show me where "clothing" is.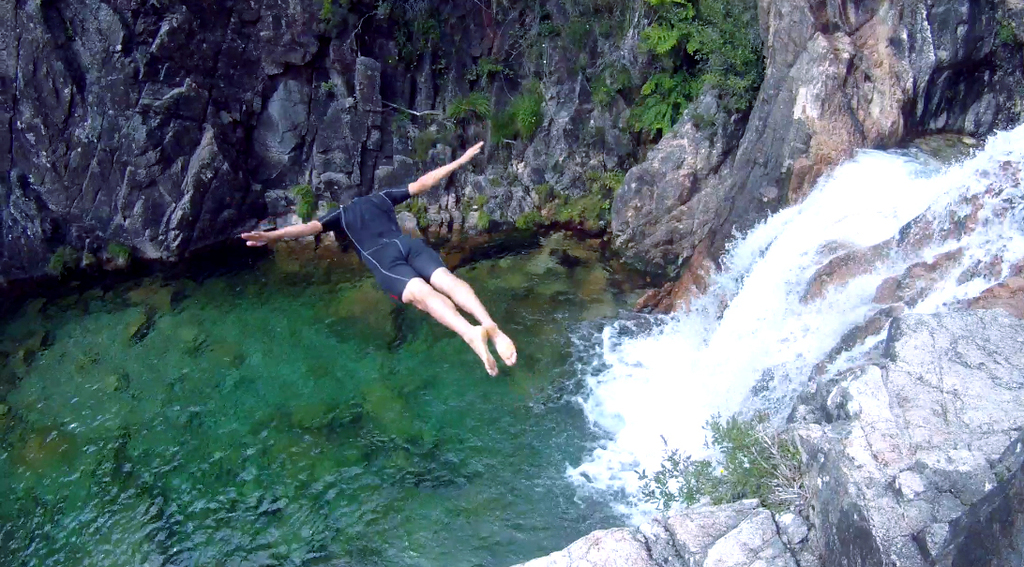
"clothing" is at <box>317,182,448,305</box>.
